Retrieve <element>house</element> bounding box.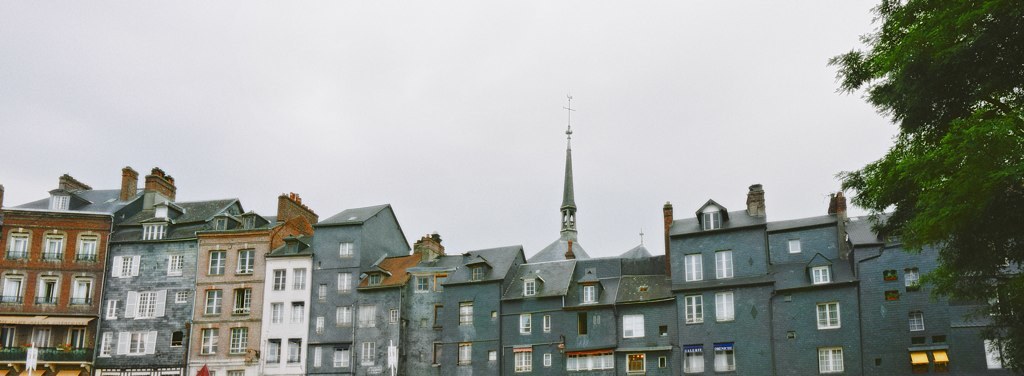
Bounding box: x1=311 y1=196 x2=412 y2=373.
